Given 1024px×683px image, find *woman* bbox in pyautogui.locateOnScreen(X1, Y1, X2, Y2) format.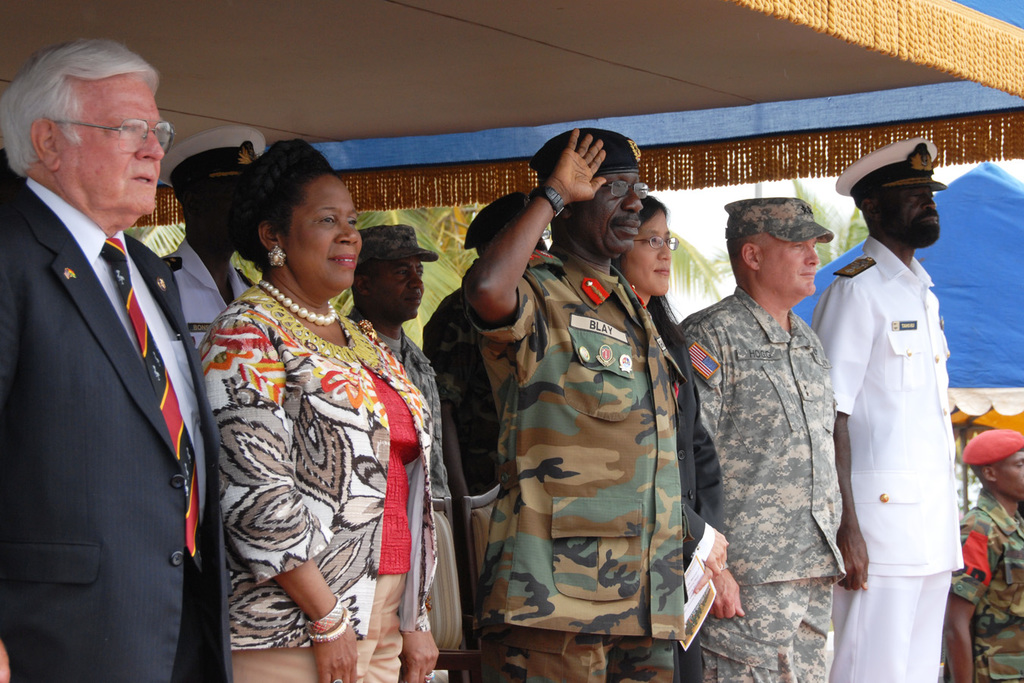
pyautogui.locateOnScreen(188, 125, 441, 682).
